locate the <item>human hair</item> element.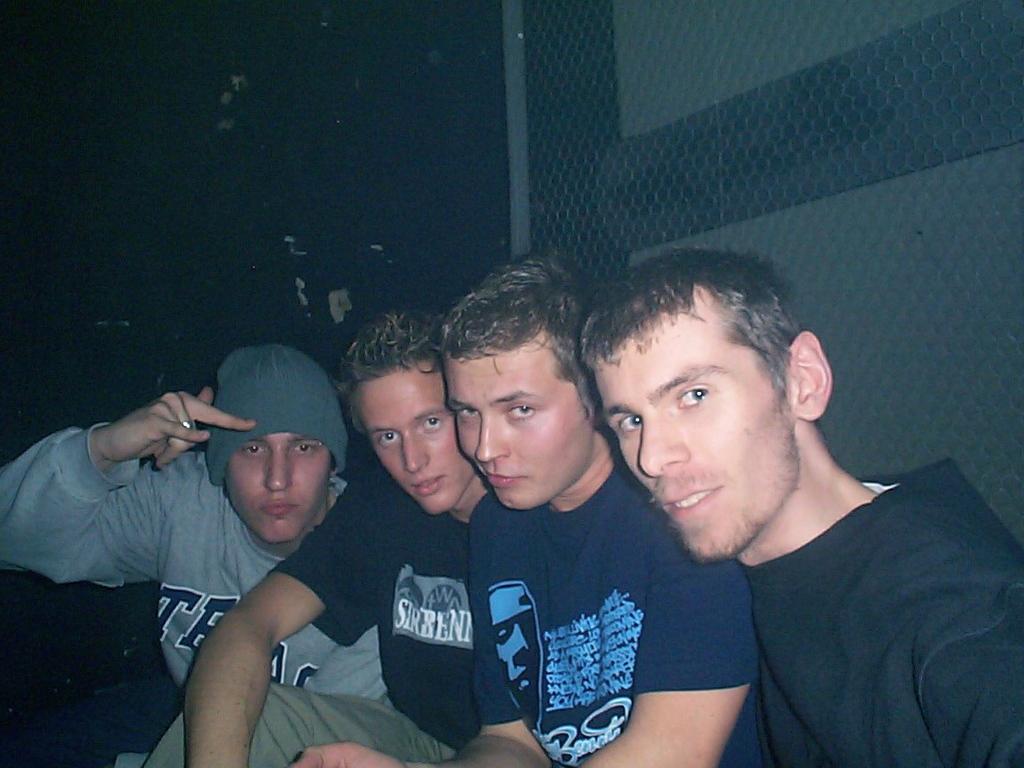
Element bbox: BBox(579, 253, 812, 425).
